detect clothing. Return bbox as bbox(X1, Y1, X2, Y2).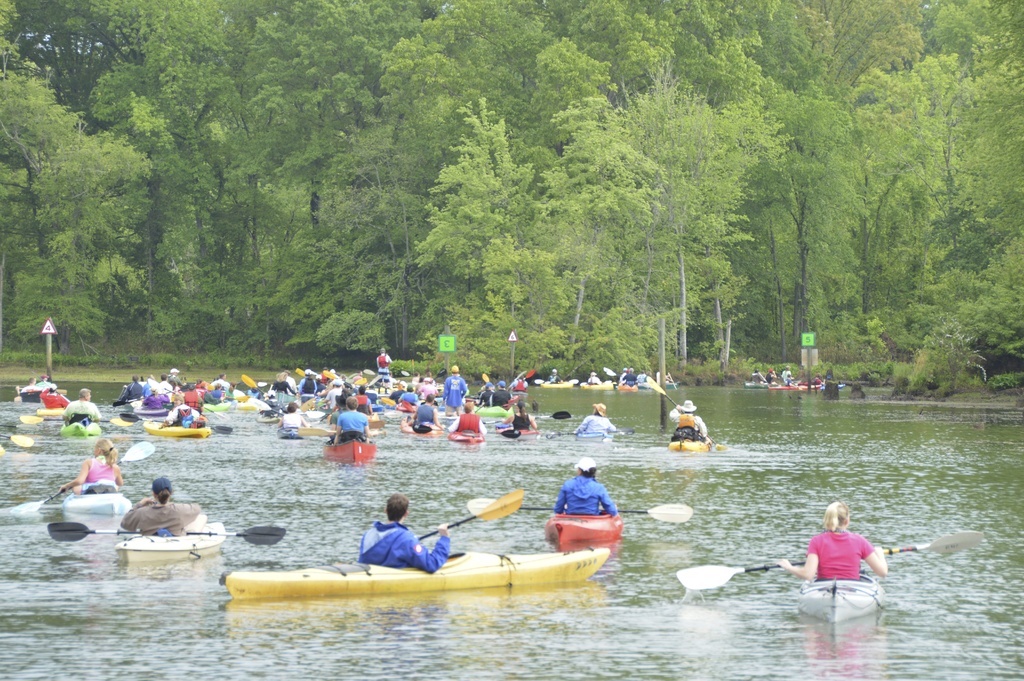
bbox(24, 383, 42, 393).
